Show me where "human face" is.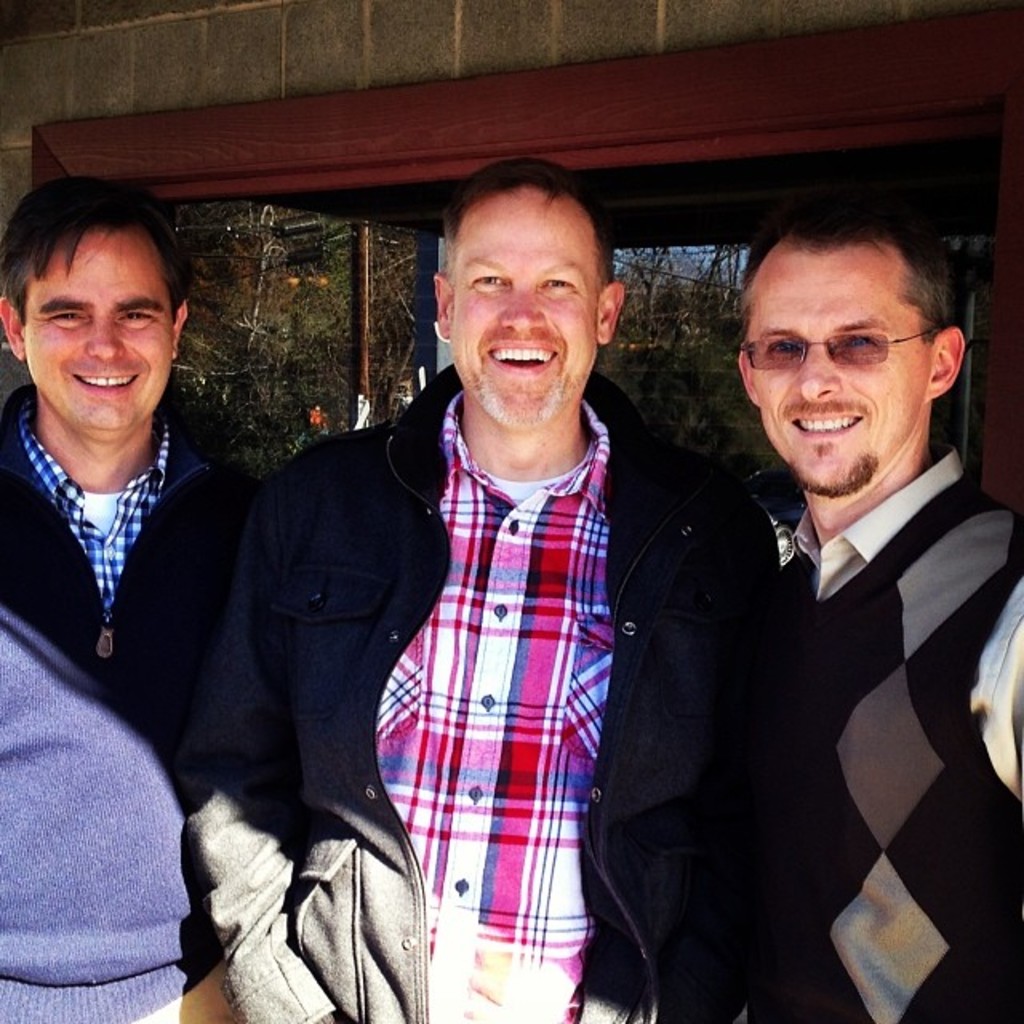
"human face" is at BBox(29, 222, 173, 438).
